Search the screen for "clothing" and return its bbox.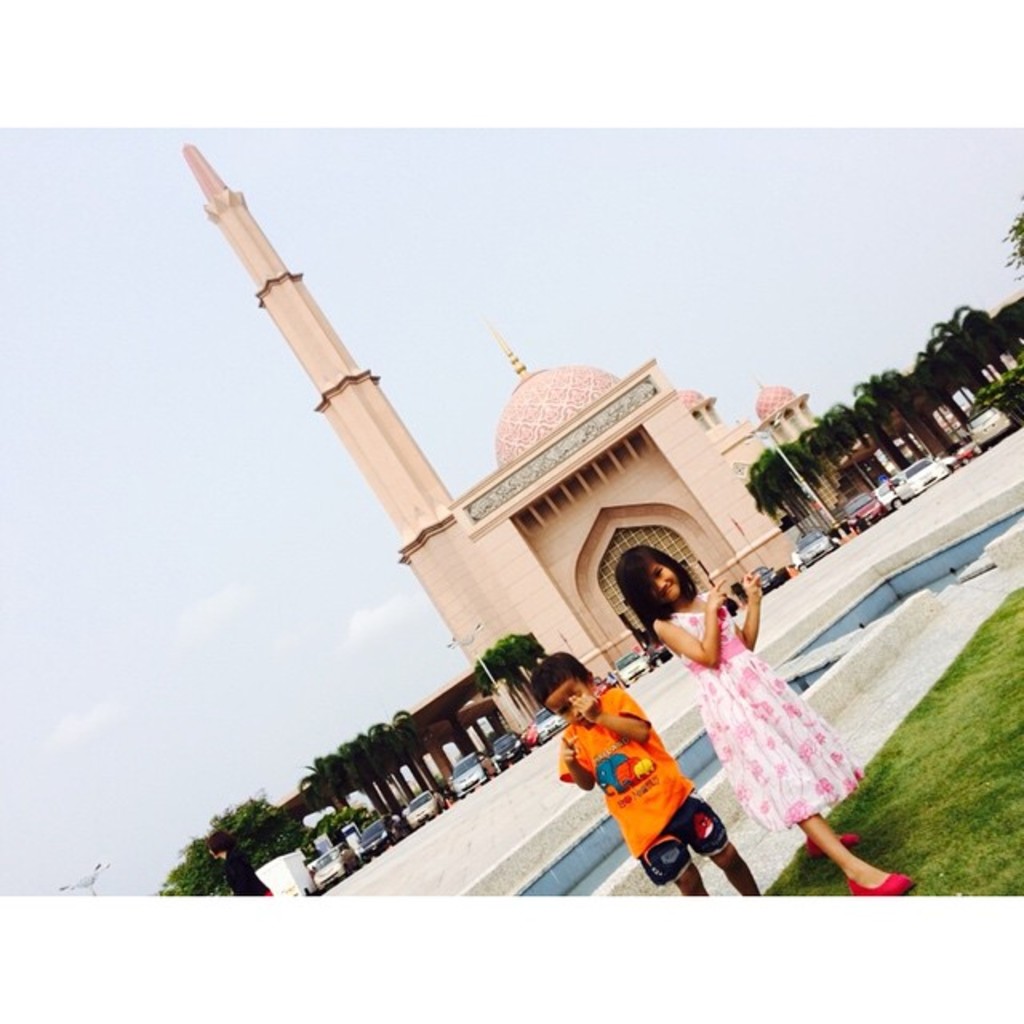
Found: (left=694, top=603, right=880, bottom=843).
